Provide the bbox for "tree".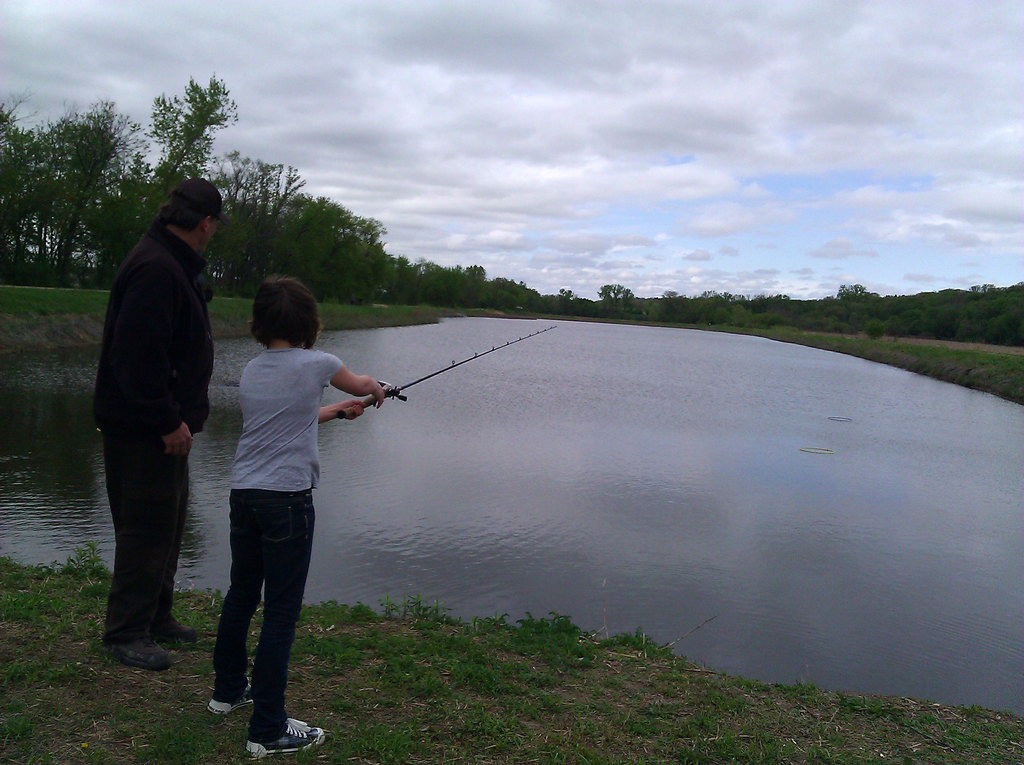
bbox=[12, 90, 128, 266].
